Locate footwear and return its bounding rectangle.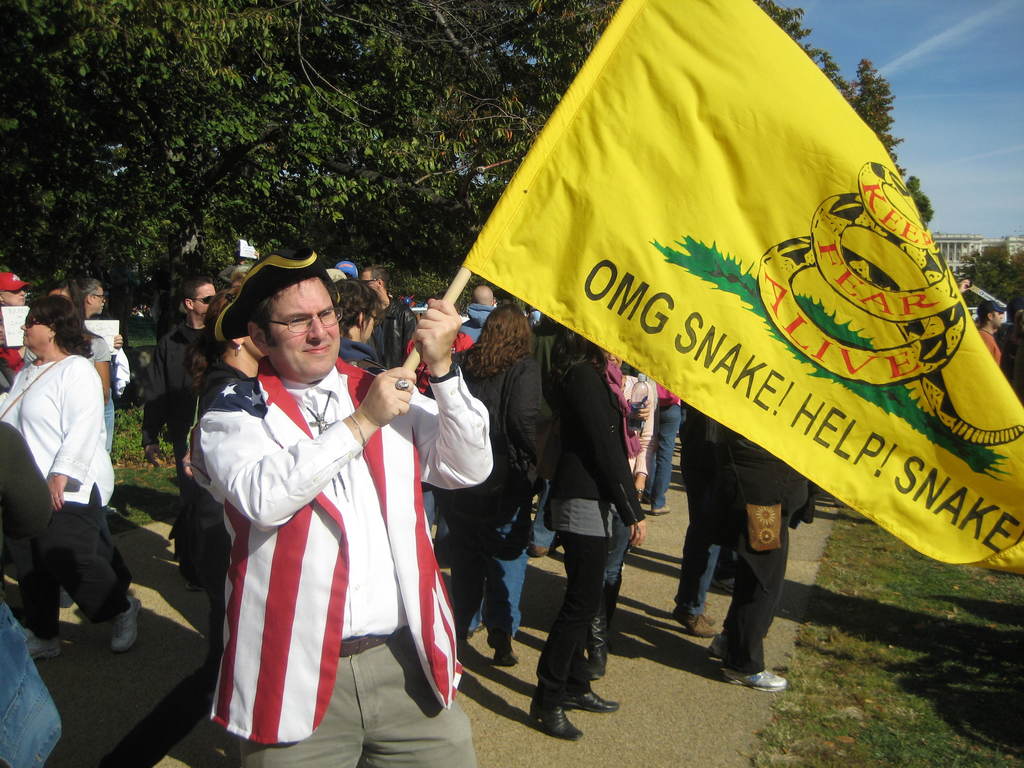
rect(712, 625, 739, 669).
